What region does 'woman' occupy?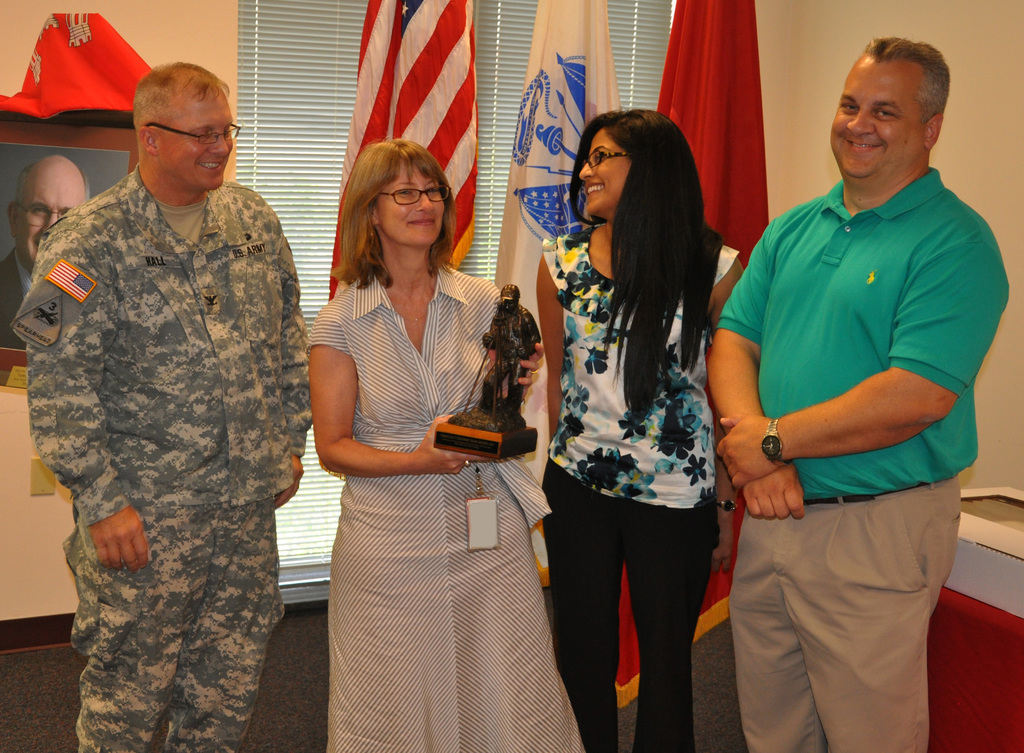
<bbox>287, 125, 554, 746</bbox>.
